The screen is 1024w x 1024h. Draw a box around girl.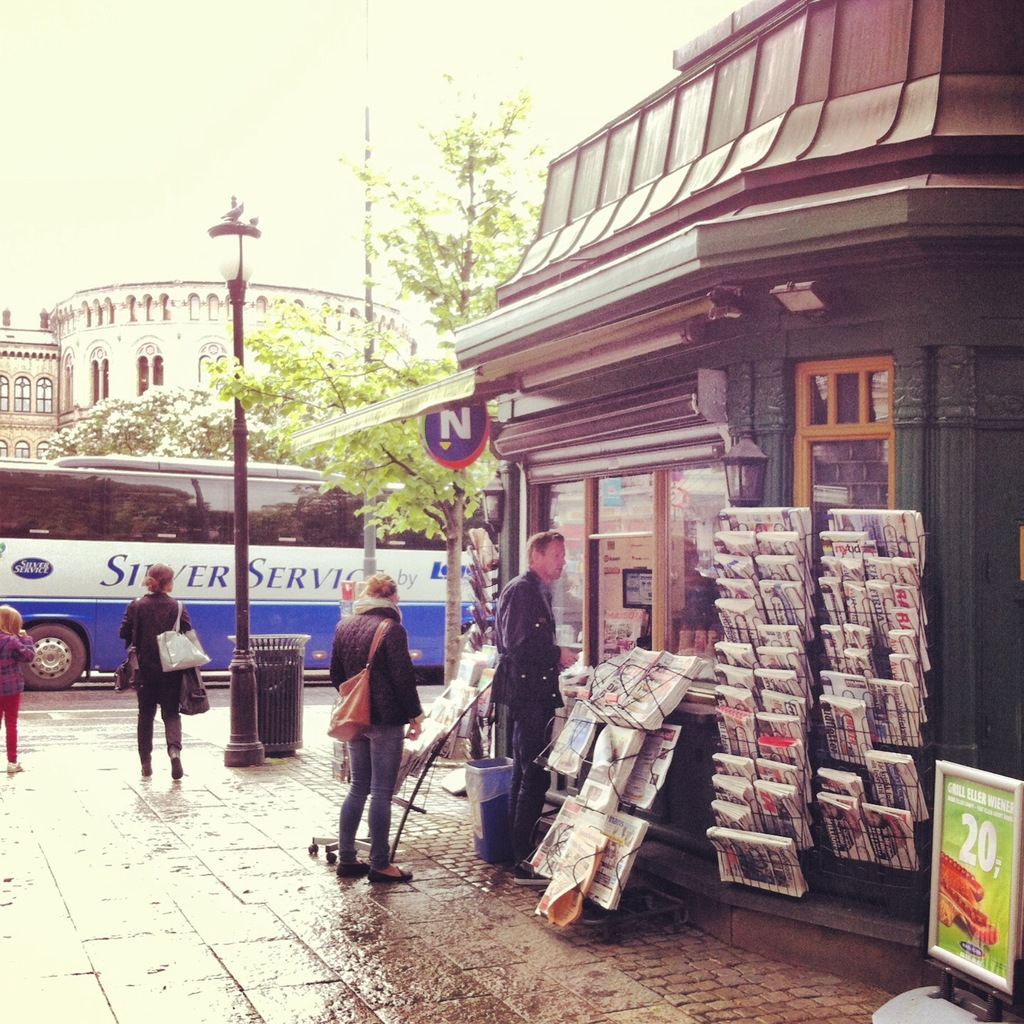
box(0, 603, 32, 772).
